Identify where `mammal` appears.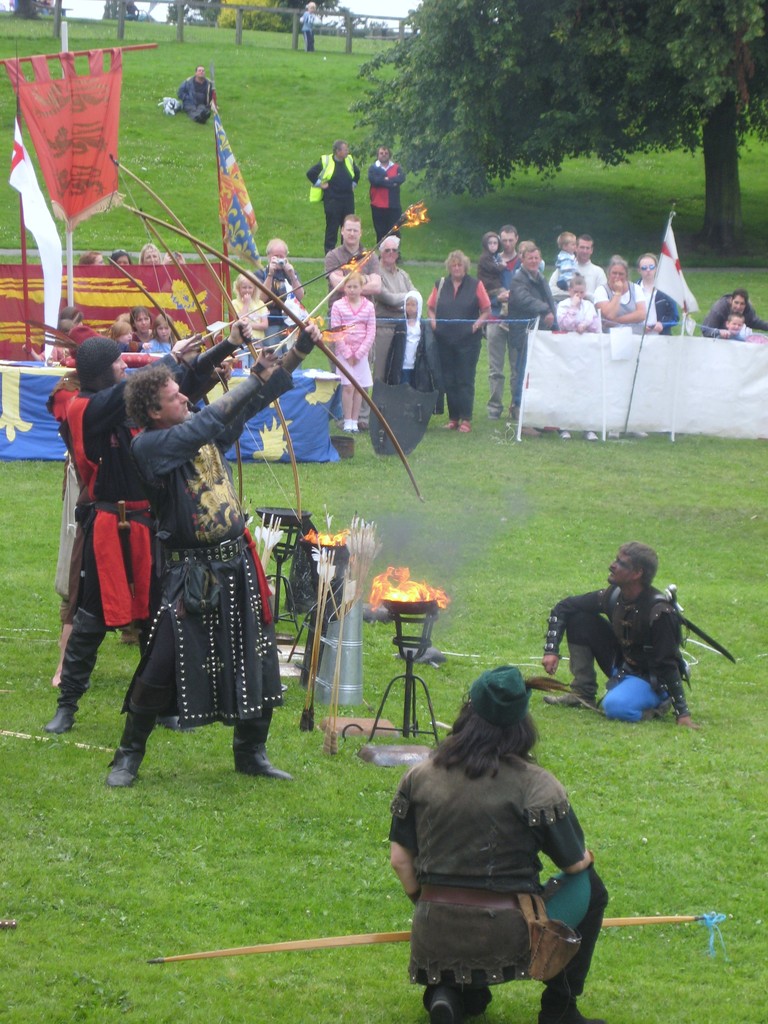
Appears at bbox(559, 273, 602, 440).
